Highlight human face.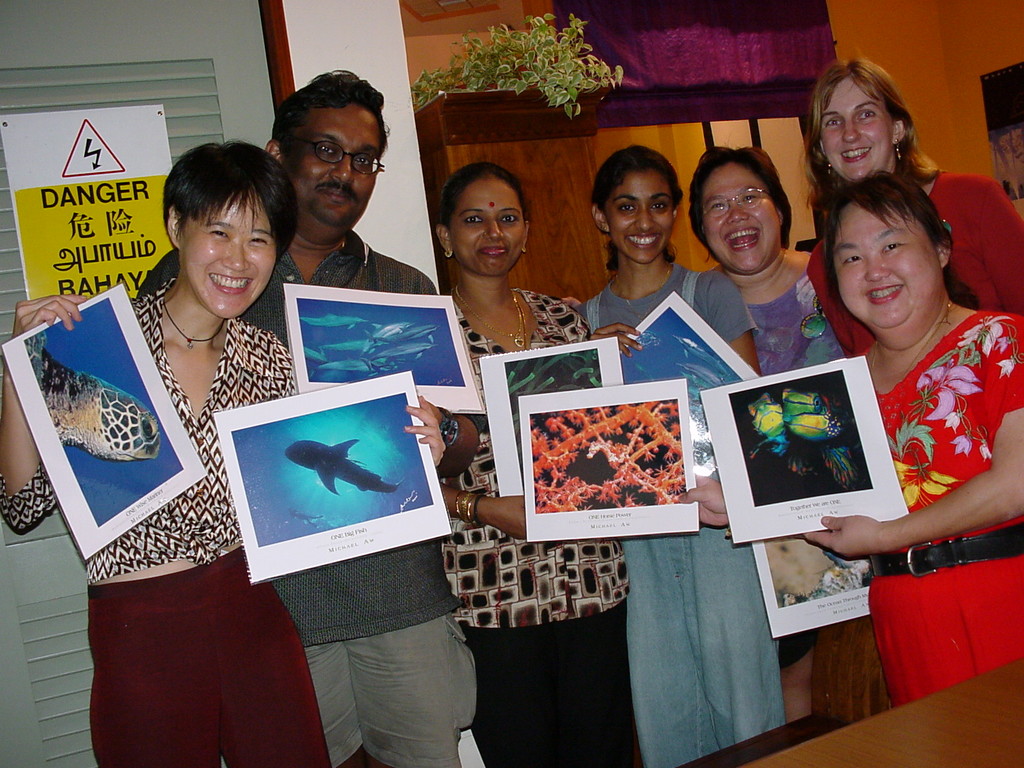
Highlighted region: 701 163 779 276.
